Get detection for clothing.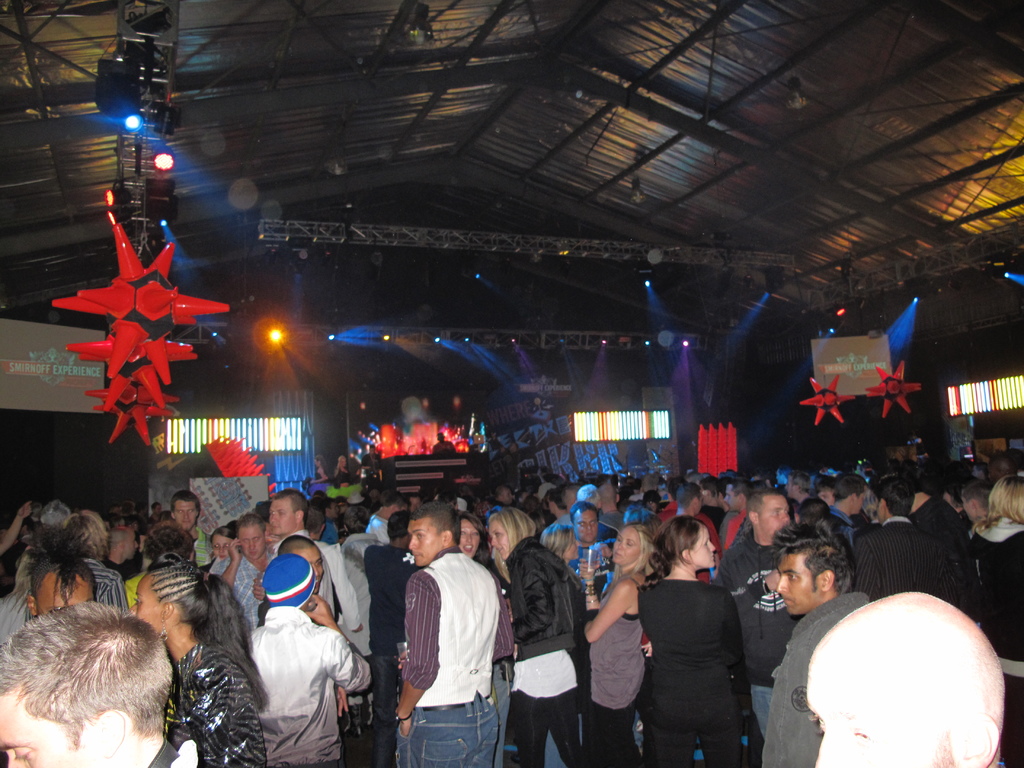
Detection: [207,553,273,632].
